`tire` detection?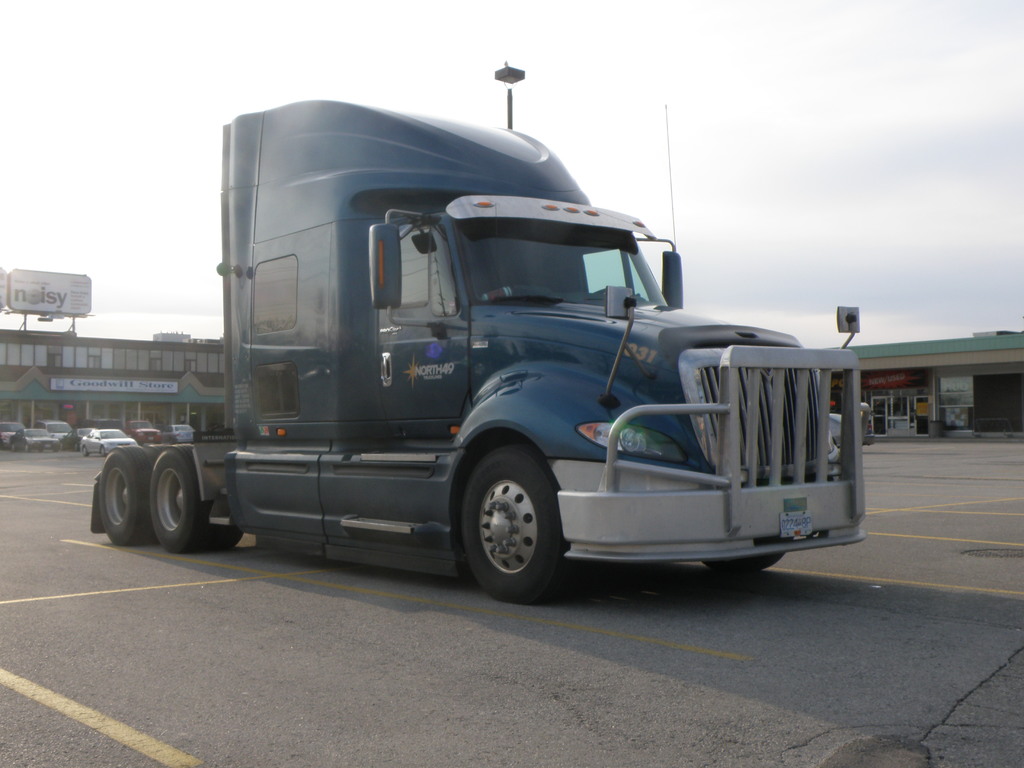
box=[207, 494, 242, 549]
